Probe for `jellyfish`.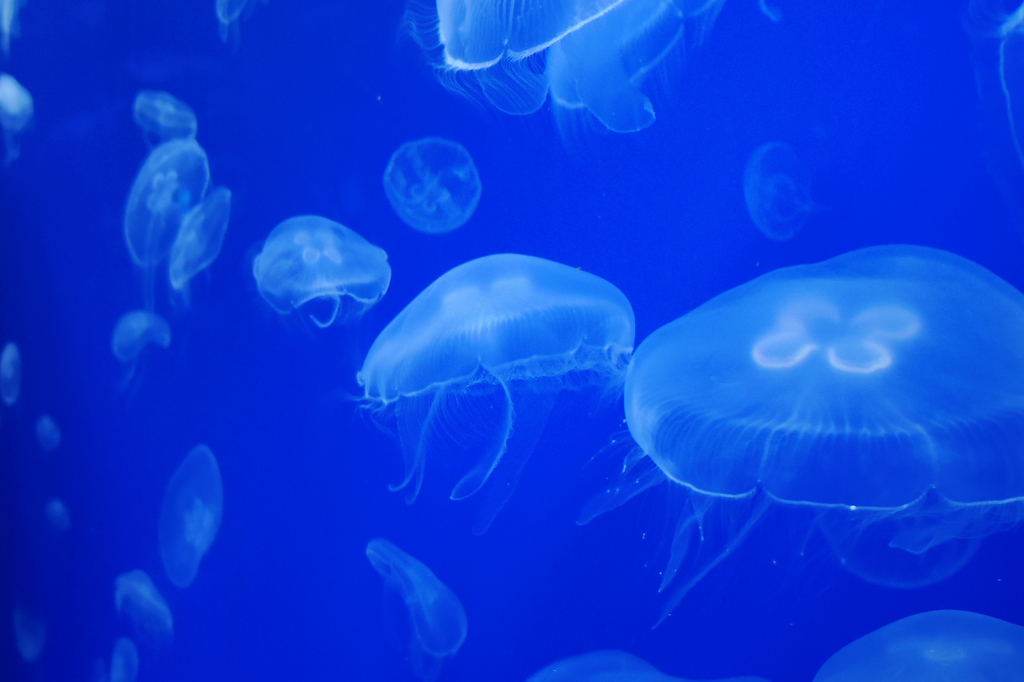
Probe result: (534, 646, 671, 681).
